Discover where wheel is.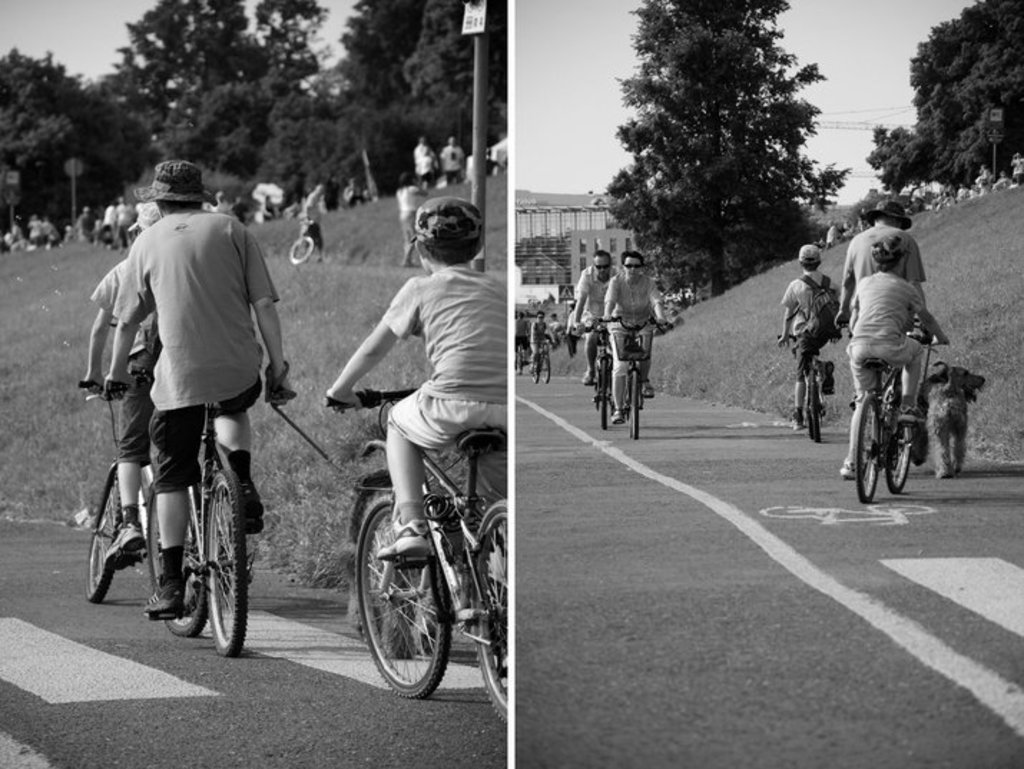
Discovered at locate(808, 397, 818, 440).
